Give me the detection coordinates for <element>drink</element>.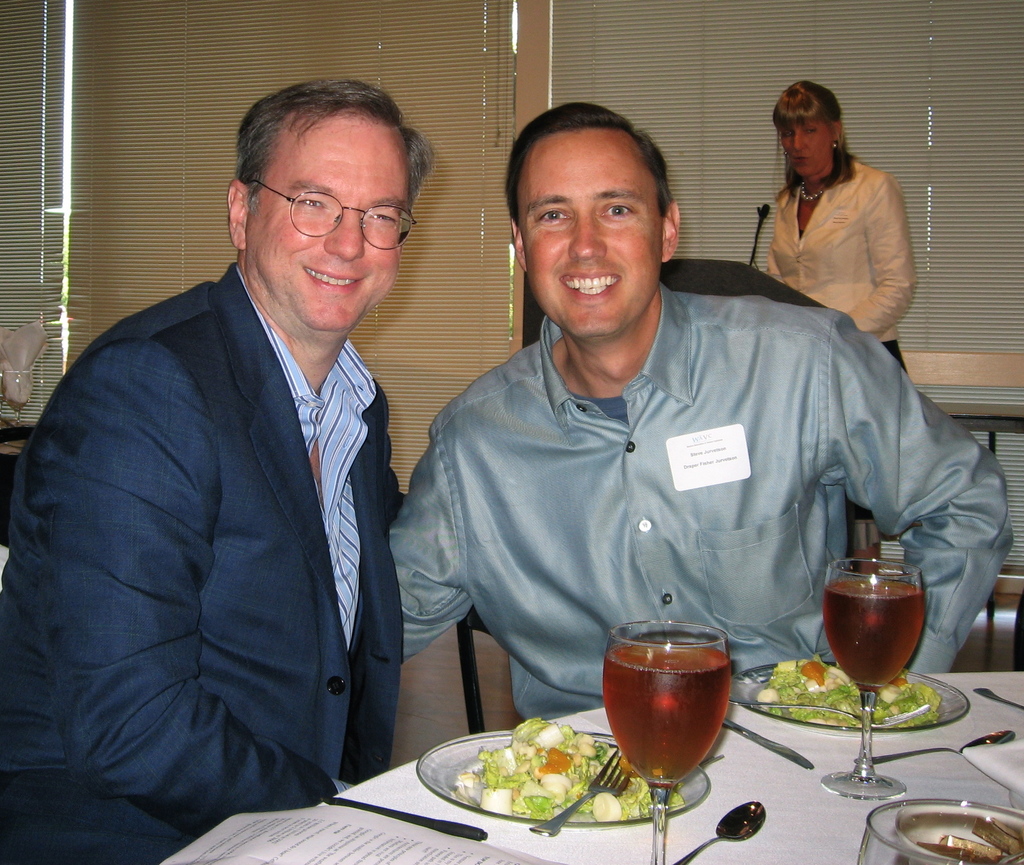
BBox(619, 633, 746, 825).
